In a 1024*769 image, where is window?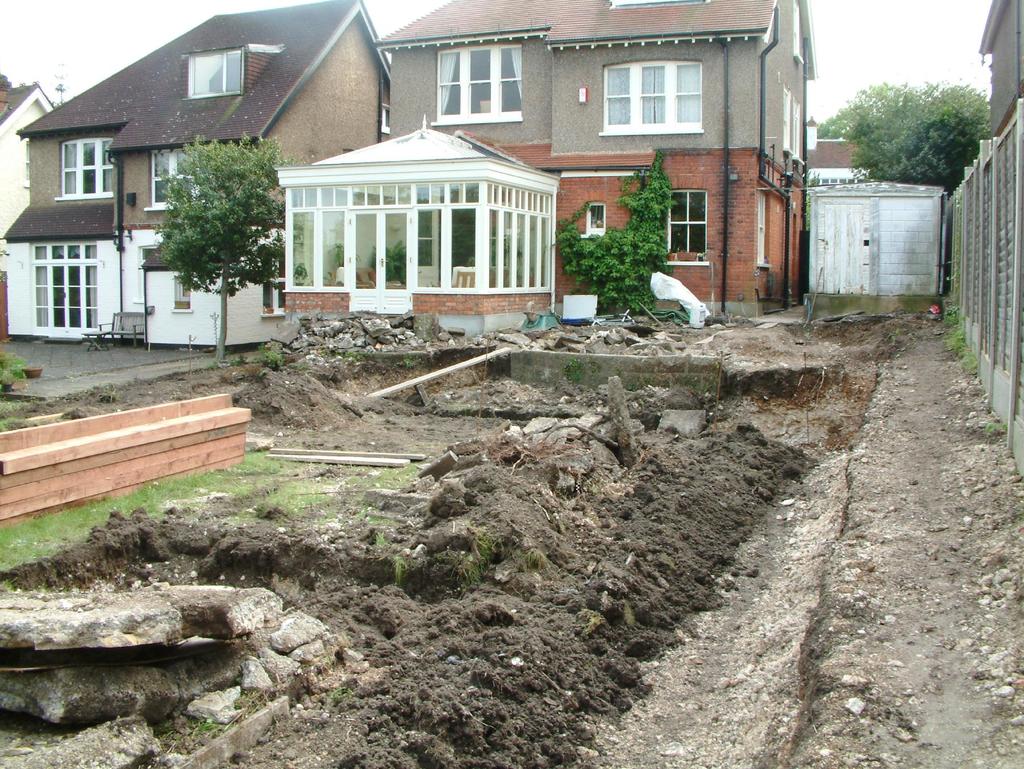
<box>154,150,205,211</box>.
